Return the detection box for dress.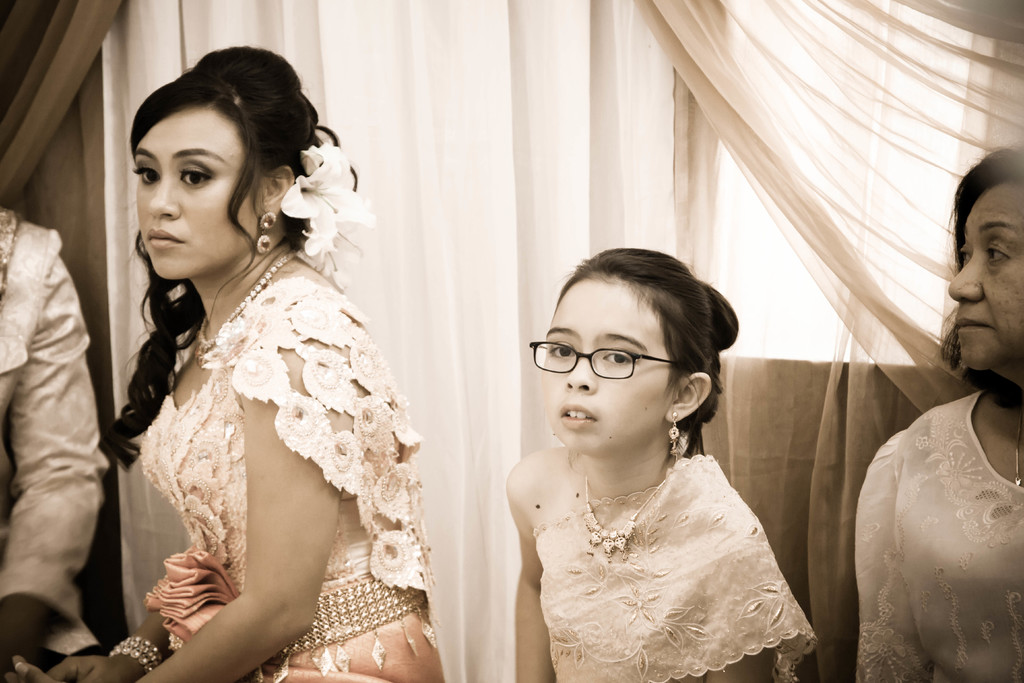
138:280:441:682.
